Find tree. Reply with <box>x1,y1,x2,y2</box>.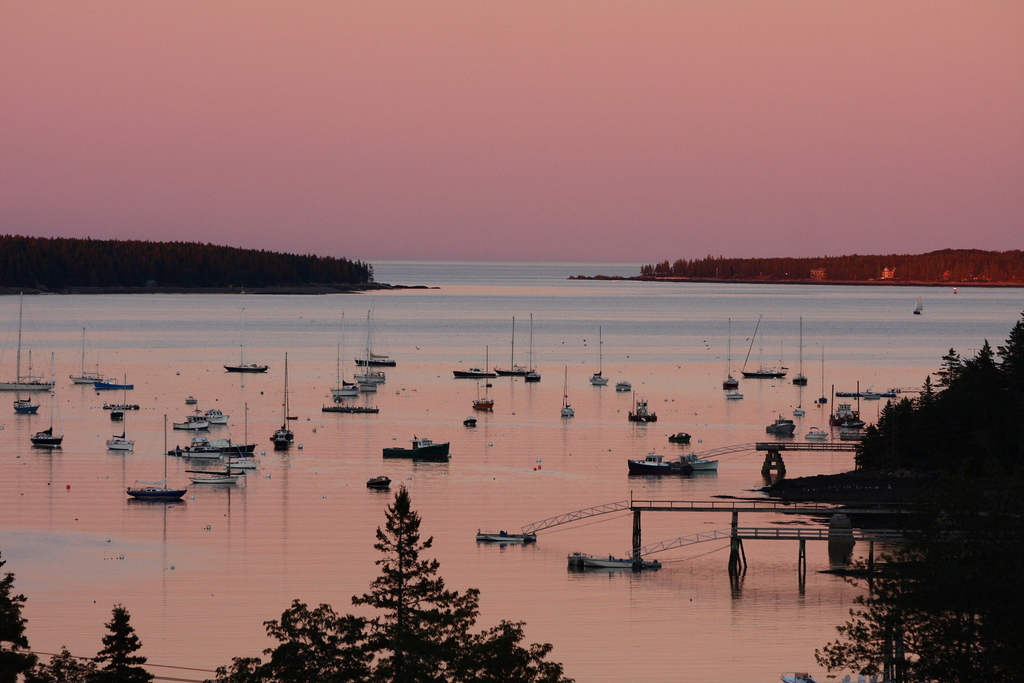
<box>0,567,35,682</box>.
